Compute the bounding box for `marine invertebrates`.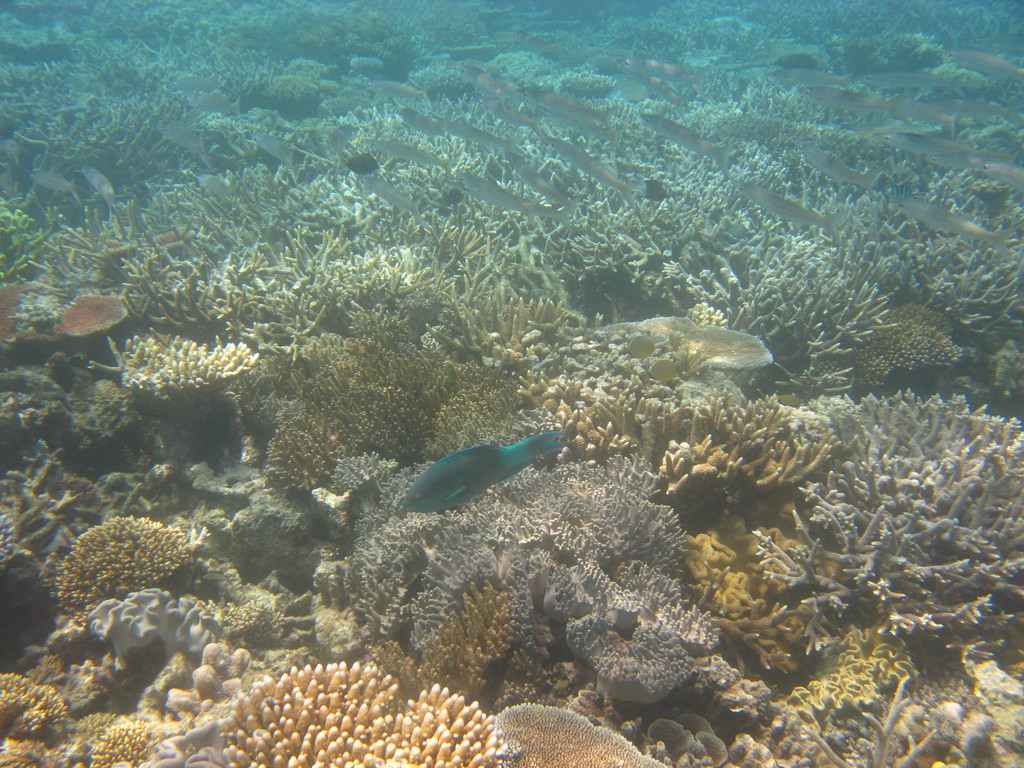
rect(299, 99, 425, 166).
